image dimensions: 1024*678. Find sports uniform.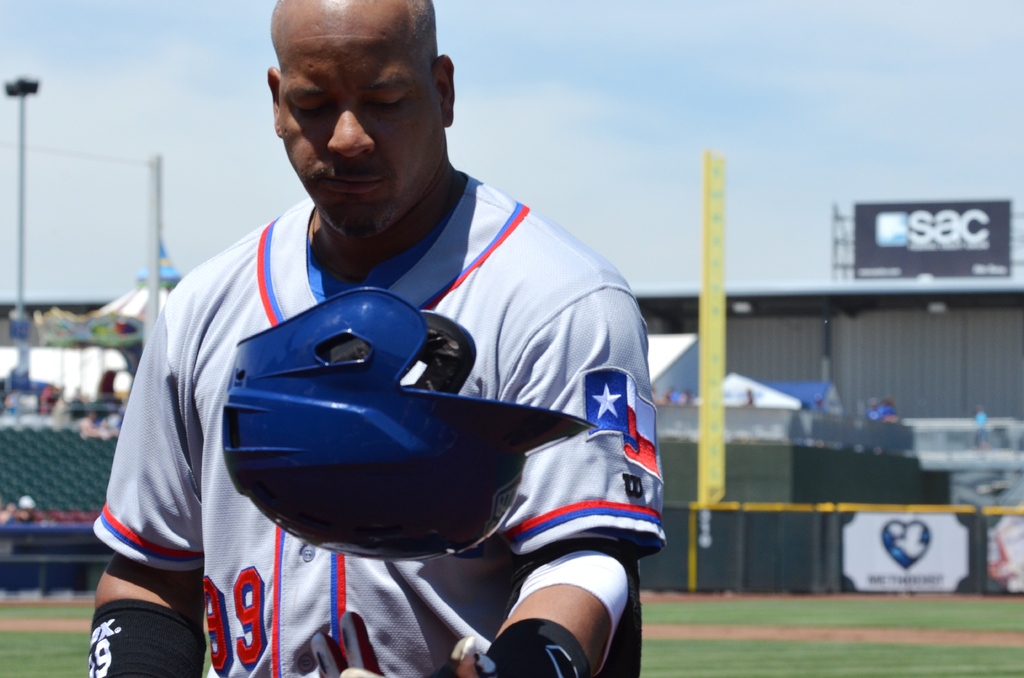
bbox=[84, 191, 668, 677].
